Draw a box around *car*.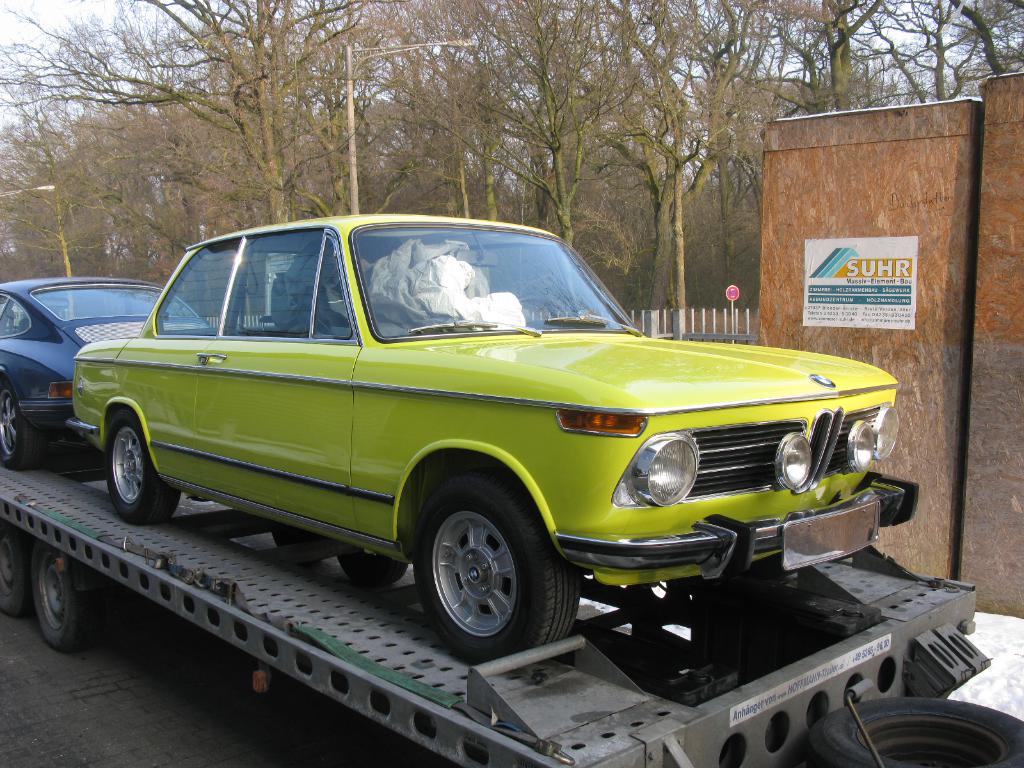
(x1=62, y1=211, x2=918, y2=679).
